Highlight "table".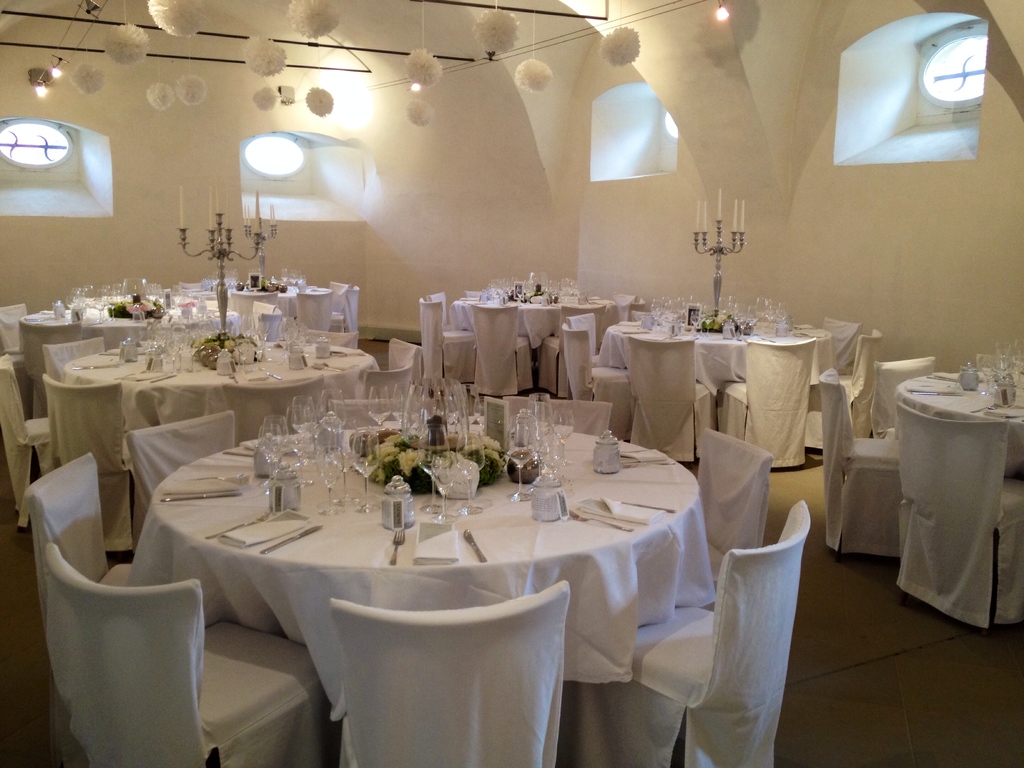
Highlighted region: [x1=58, y1=321, x2=380, y2=445].
